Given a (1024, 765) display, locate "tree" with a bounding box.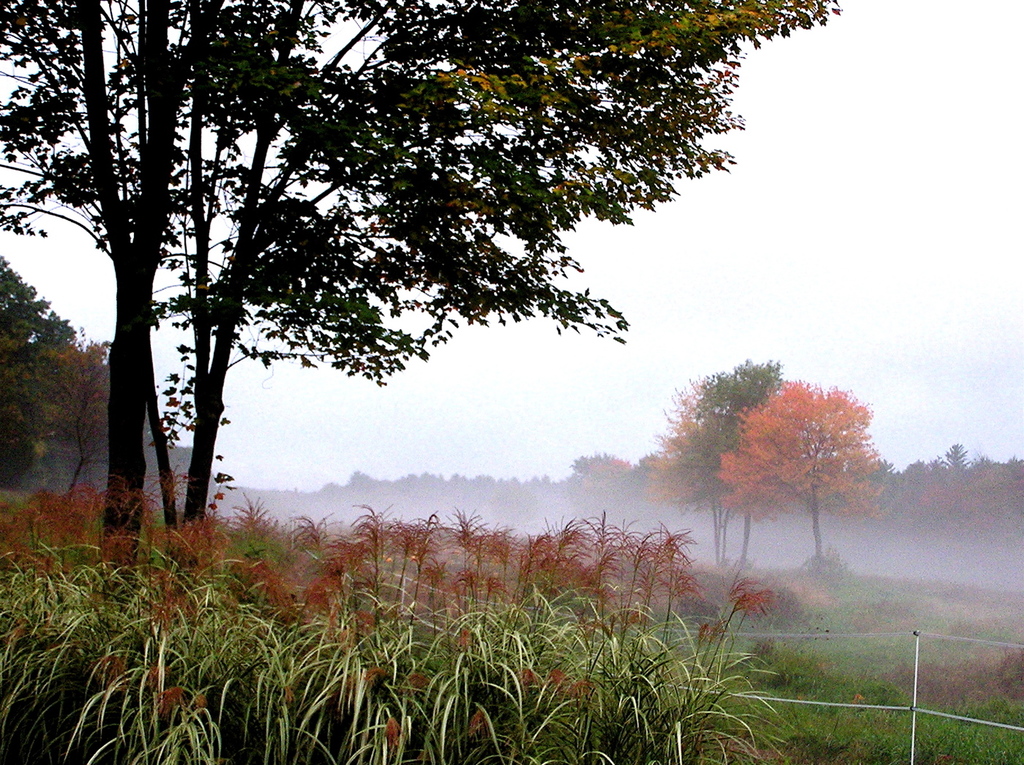
Located: box=[713, 371, 882, 567].
